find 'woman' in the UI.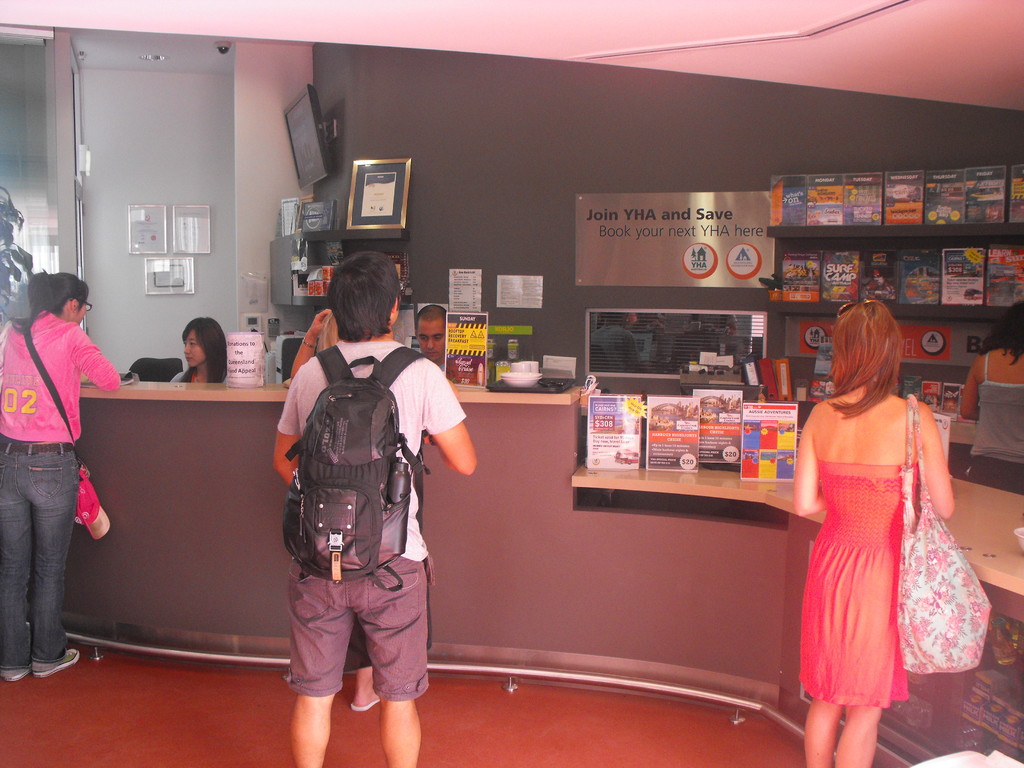
UI element at [x1=0, y1=270, x2=120, y2=682].
